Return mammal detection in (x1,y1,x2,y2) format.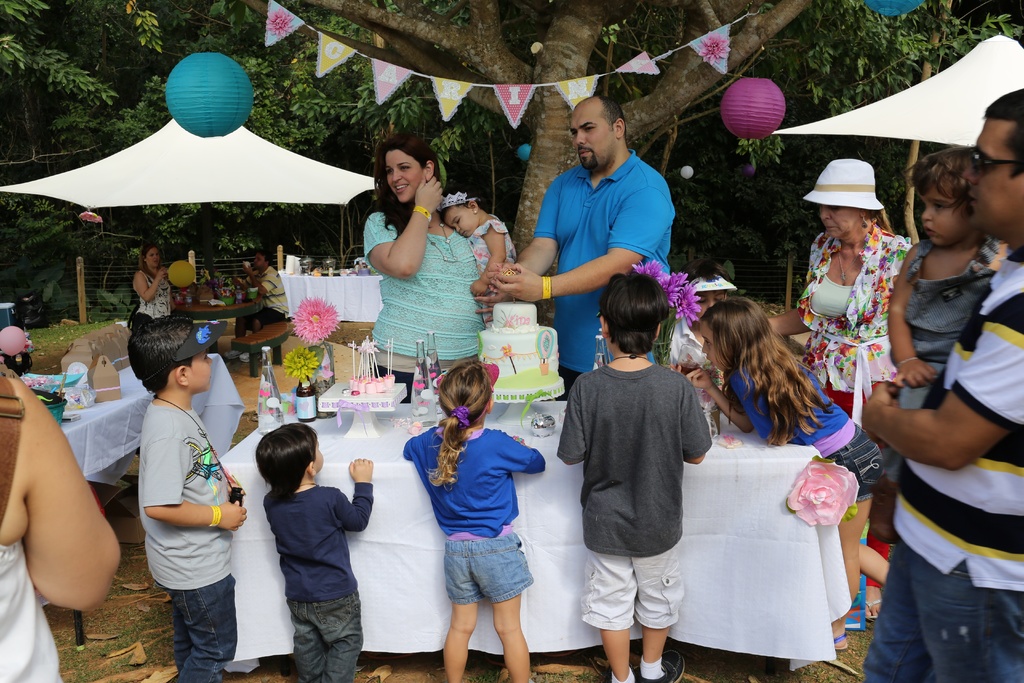
(400,357,547,682).
